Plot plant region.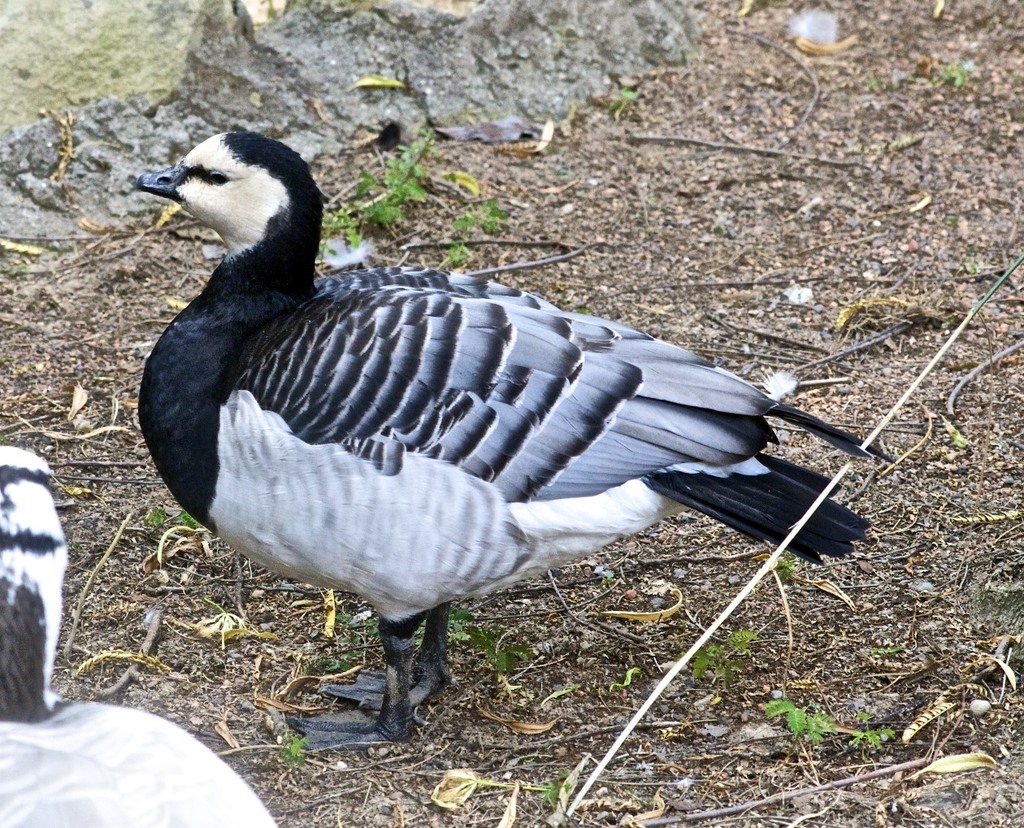
Plotted at select_region(273, 729, 305, 766).
